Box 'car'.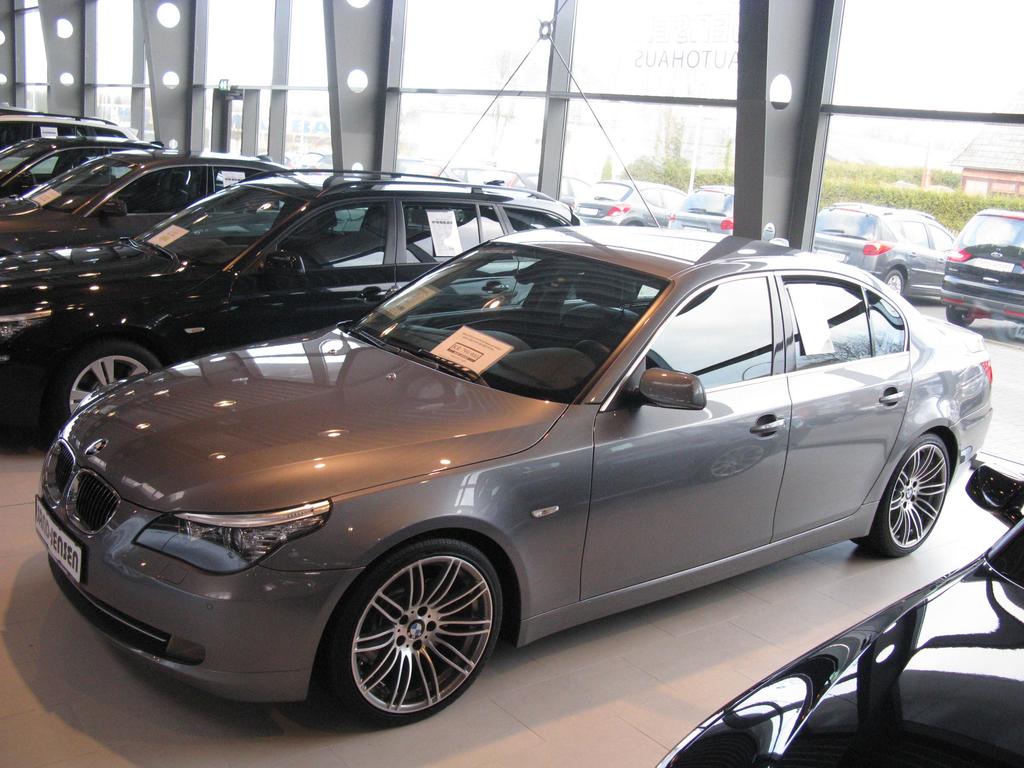
locate(21, 216, 983, 737).
